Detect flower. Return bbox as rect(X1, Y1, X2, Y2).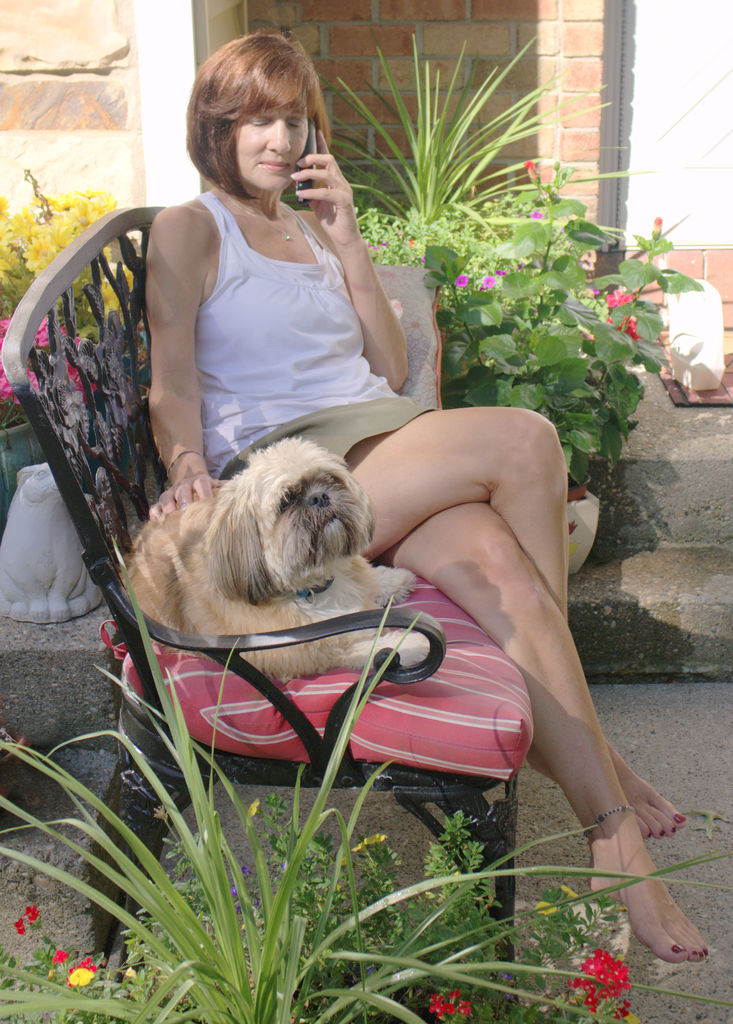
rect(605, 285, 637, 308).
